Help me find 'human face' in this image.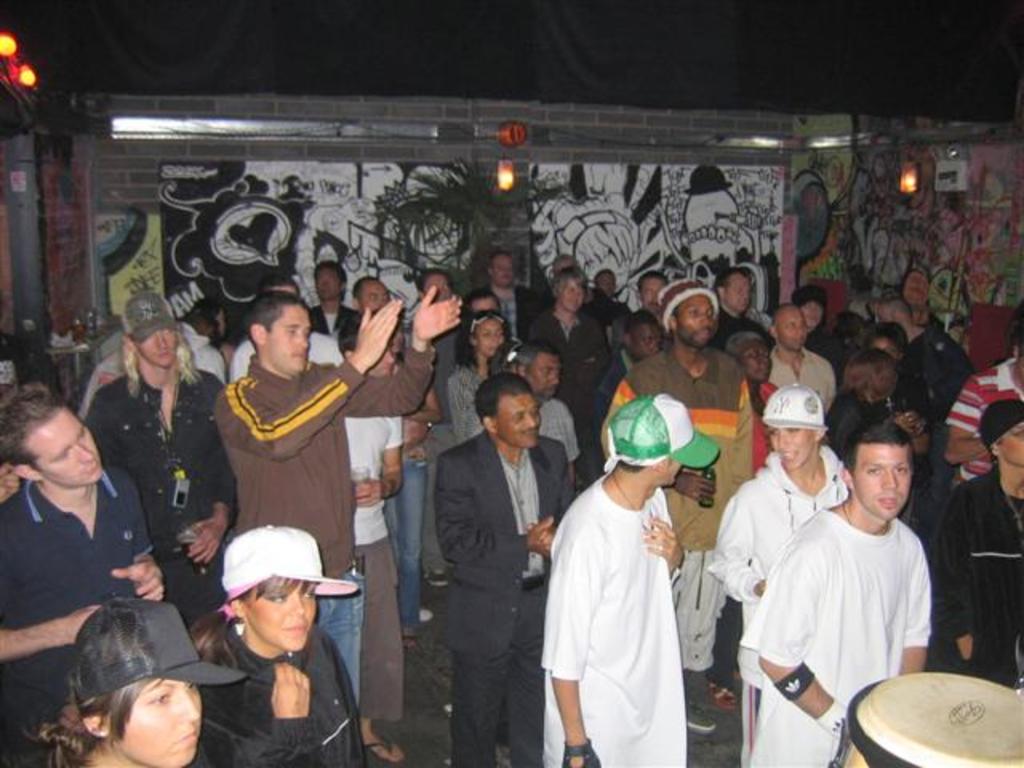
Found it: Rect(850, 445, 914, 520).
